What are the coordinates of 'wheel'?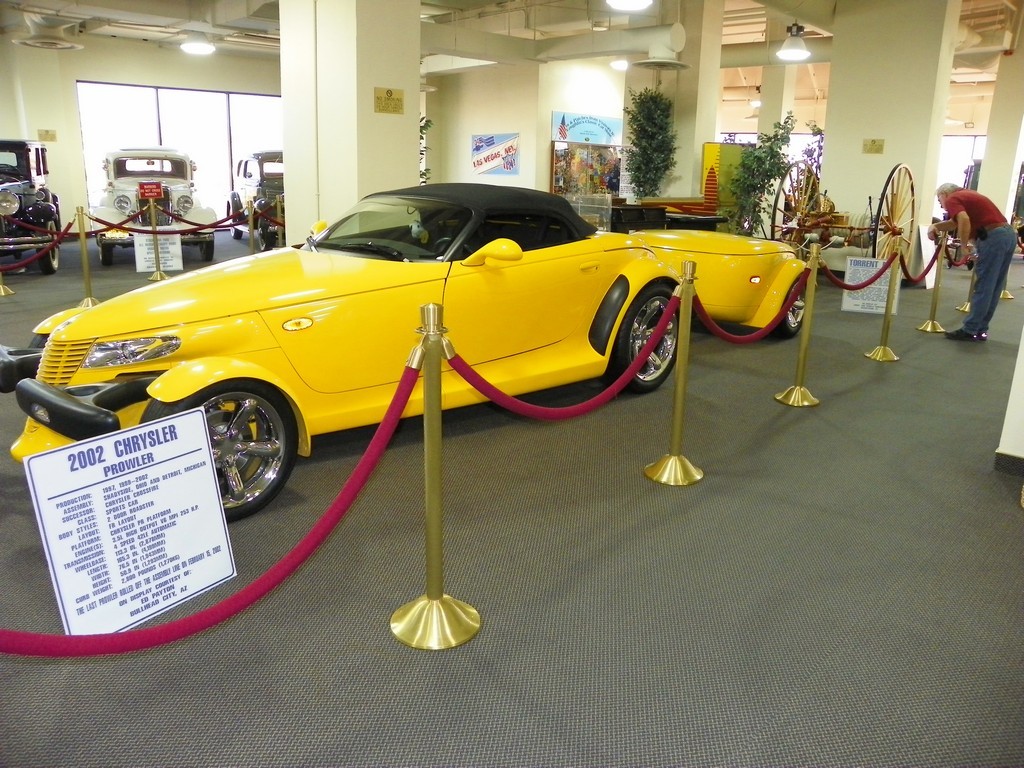
[607, 276, 681, 398].
